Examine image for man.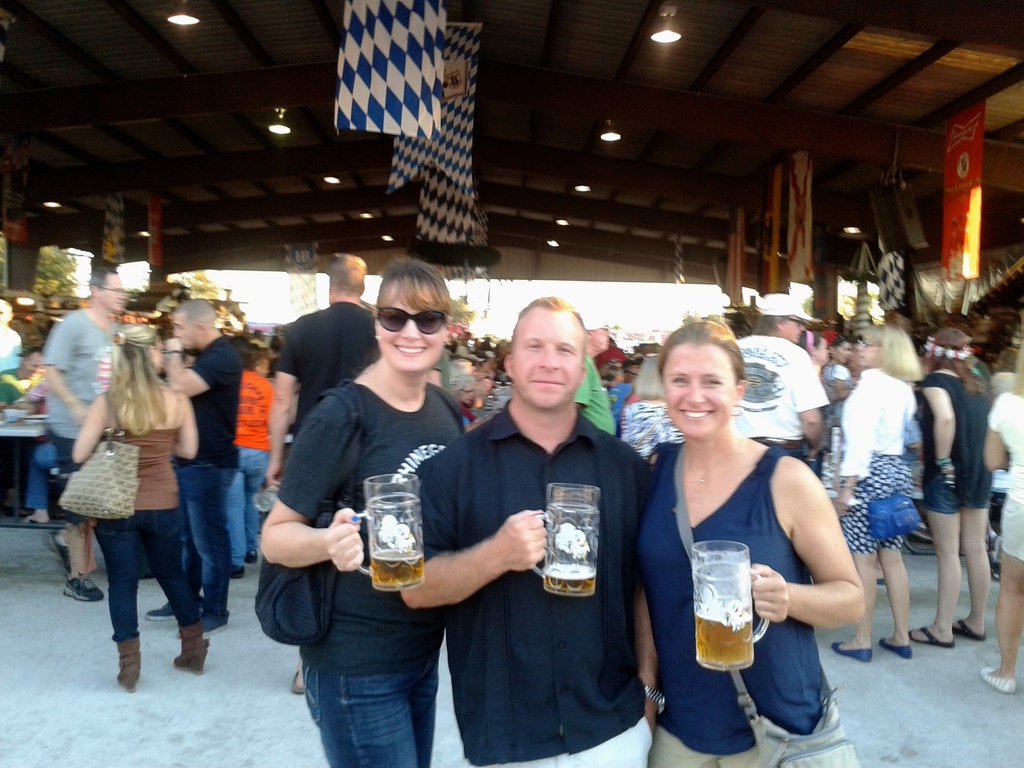
Examination result: box(732, 279, 826, 467).
